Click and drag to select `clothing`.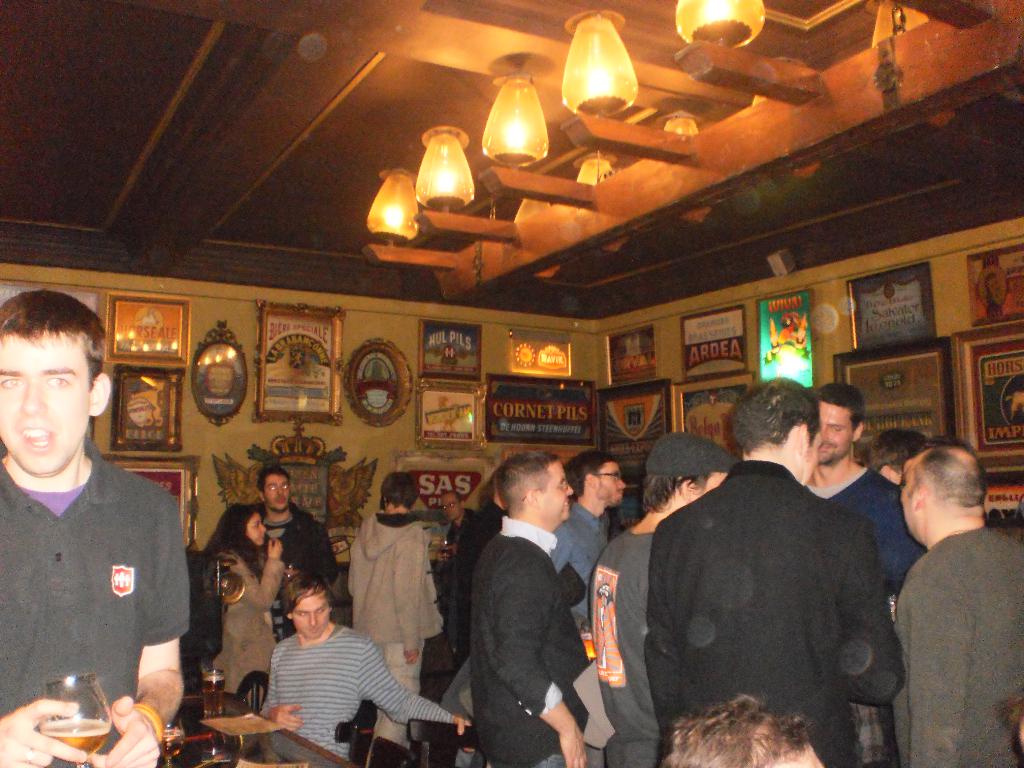
Selection: [left=259, top=623, right=454, bottom=767].
